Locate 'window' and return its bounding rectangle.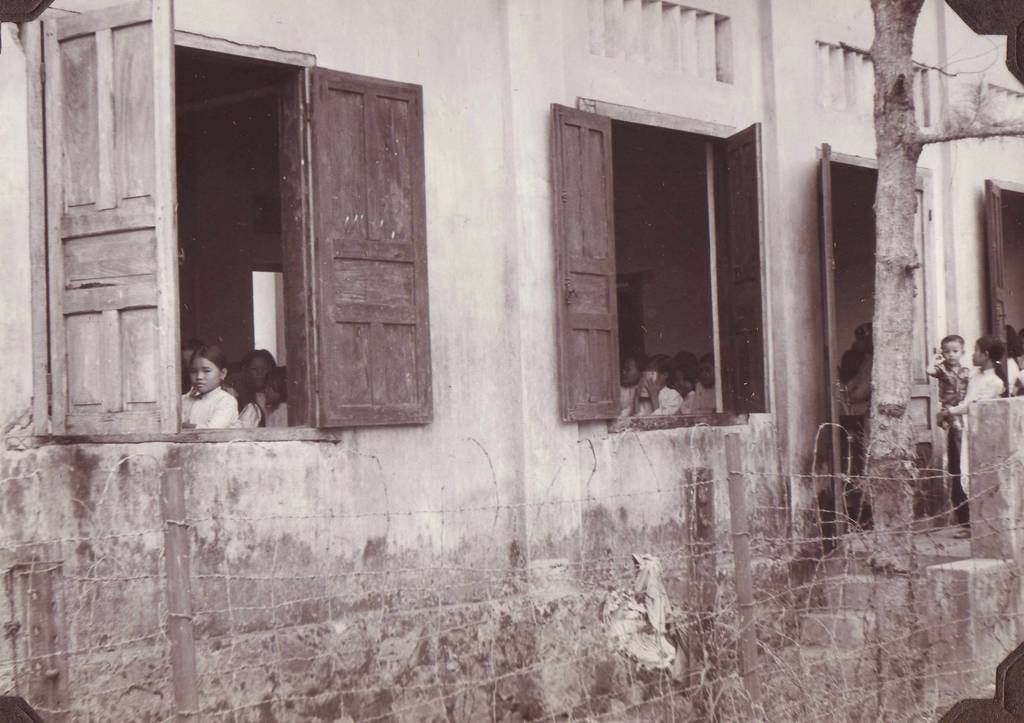
locate(557, 57, 780, 460).
